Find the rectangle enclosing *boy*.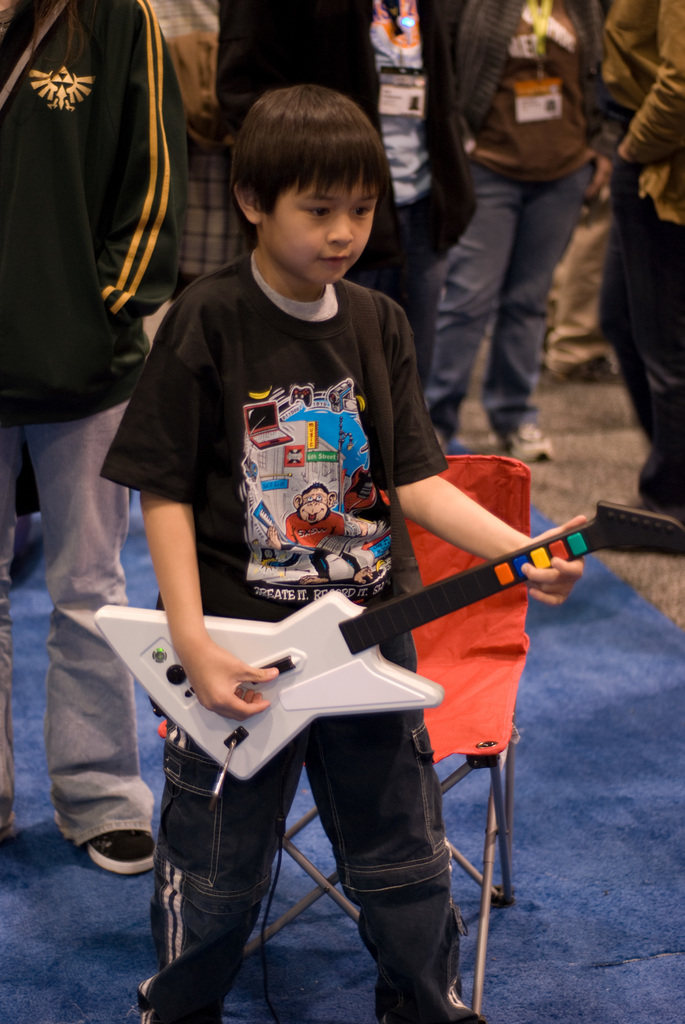
{"left": 100, "top": 83, "right": 592, "bottom": 1023}.
